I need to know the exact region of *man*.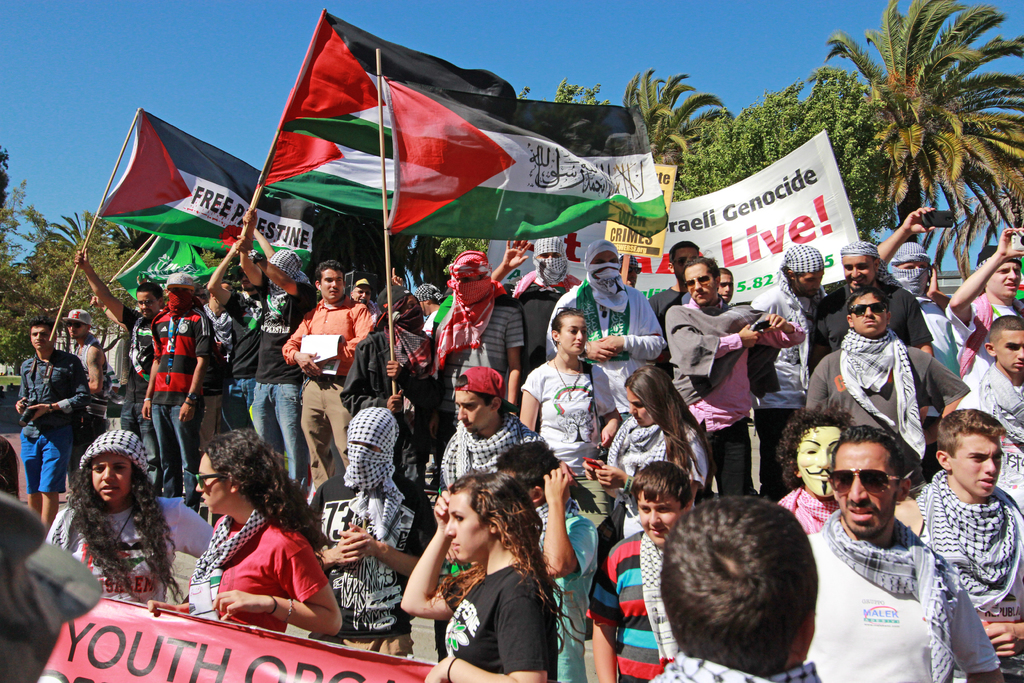
Region: 644:240:701:319.
